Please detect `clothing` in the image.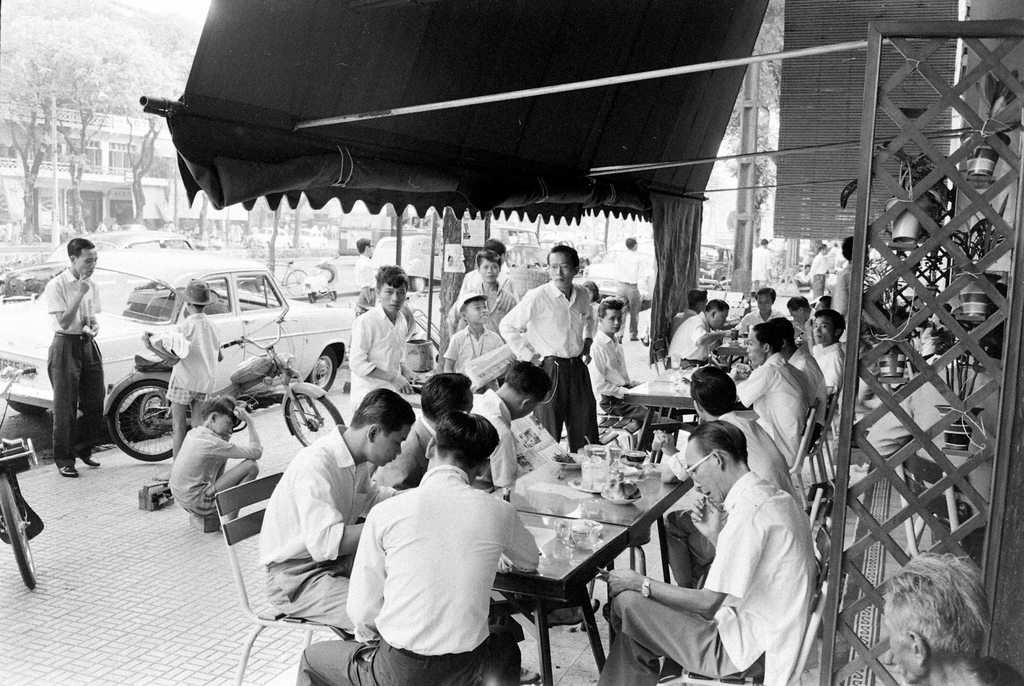
detection(813, 336, 854, 400).
